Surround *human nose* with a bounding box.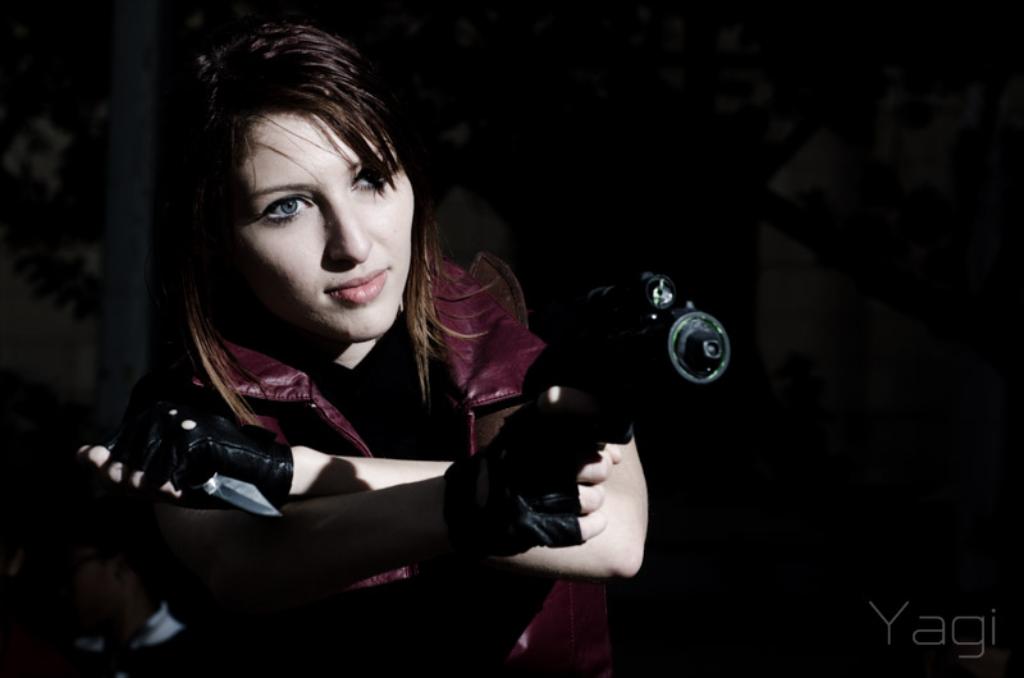
(330,191,378,261).
